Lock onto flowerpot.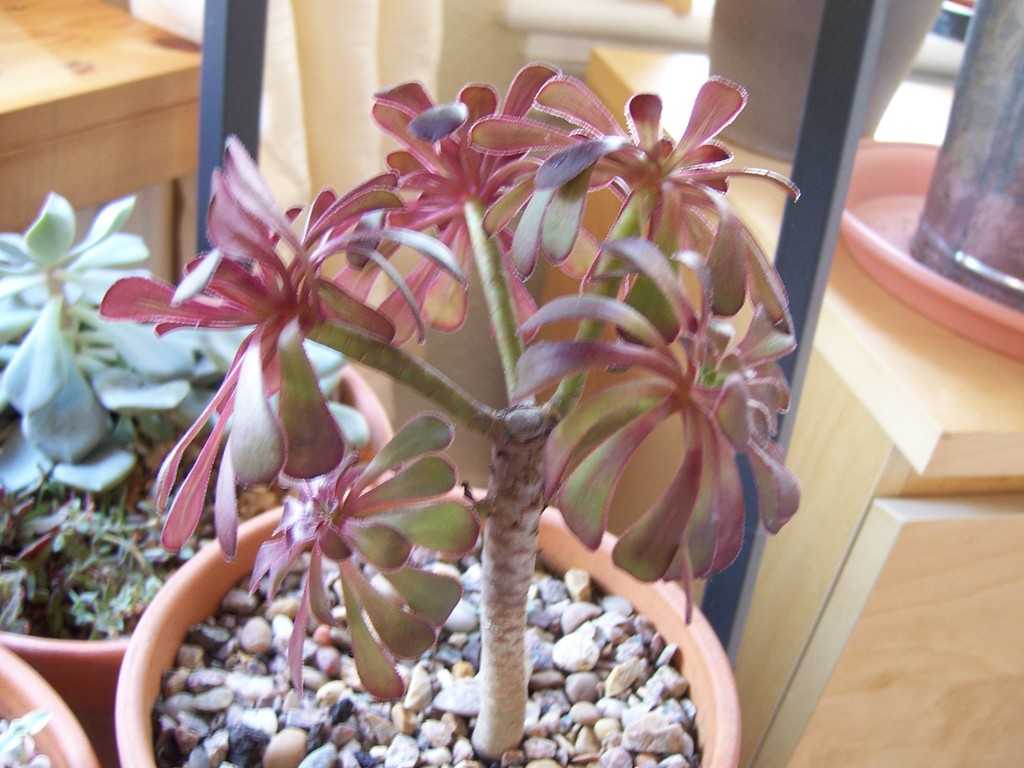
Locked: bbox(0, 641, 102, 767).
